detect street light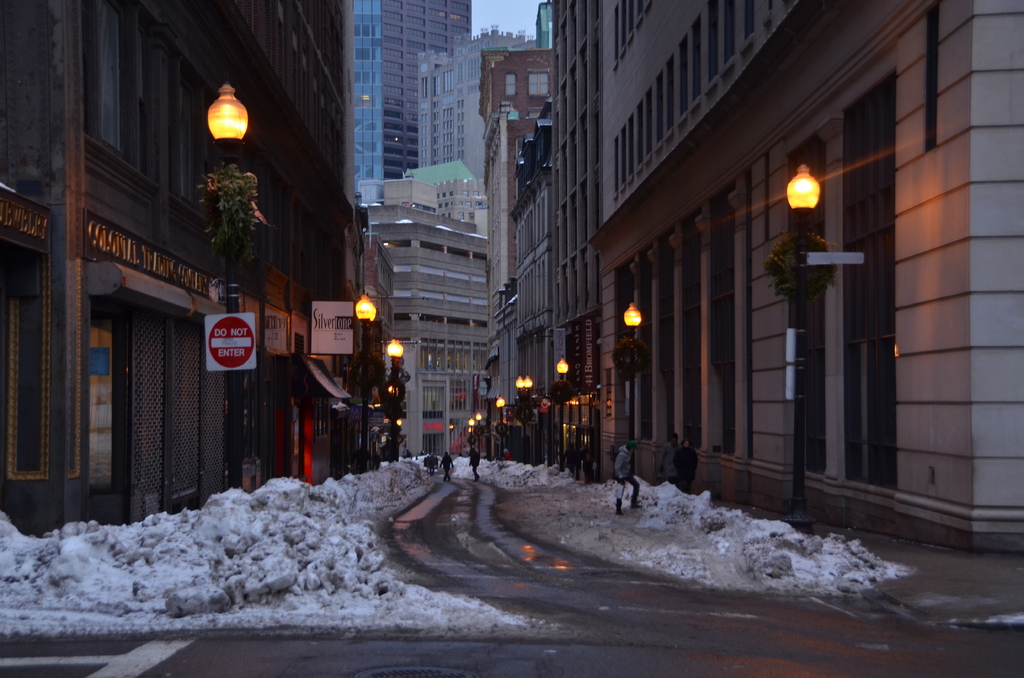
<bbox>495, 390, 509, 461</bbox>
